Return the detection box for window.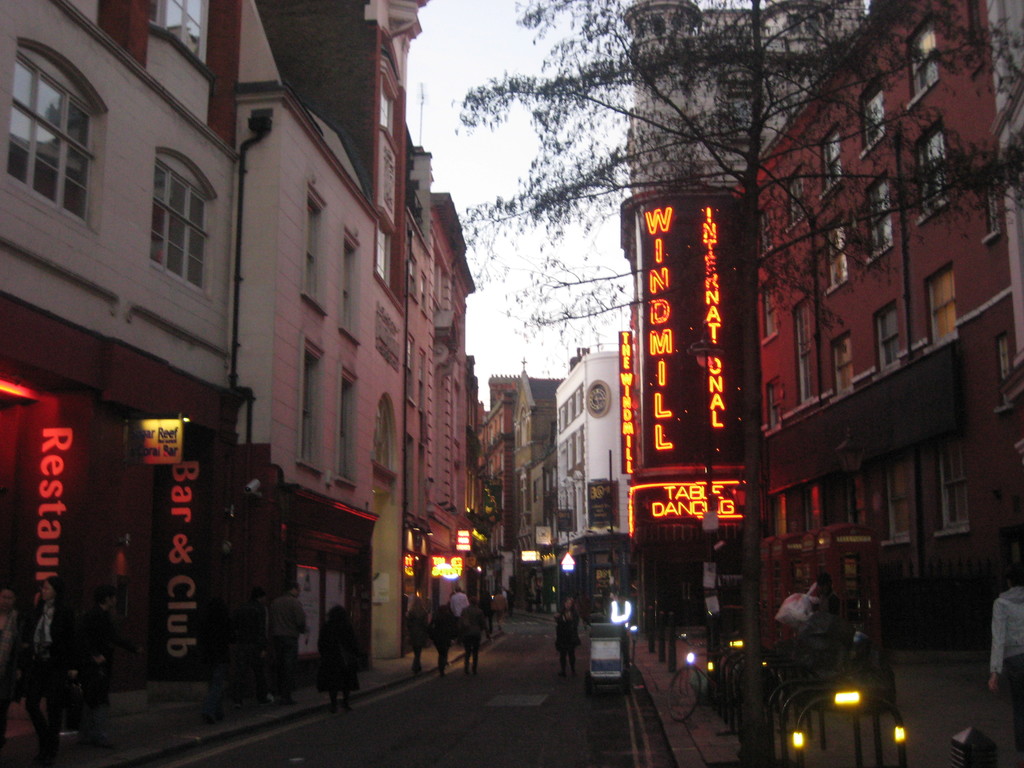
[865,177,898,261].
